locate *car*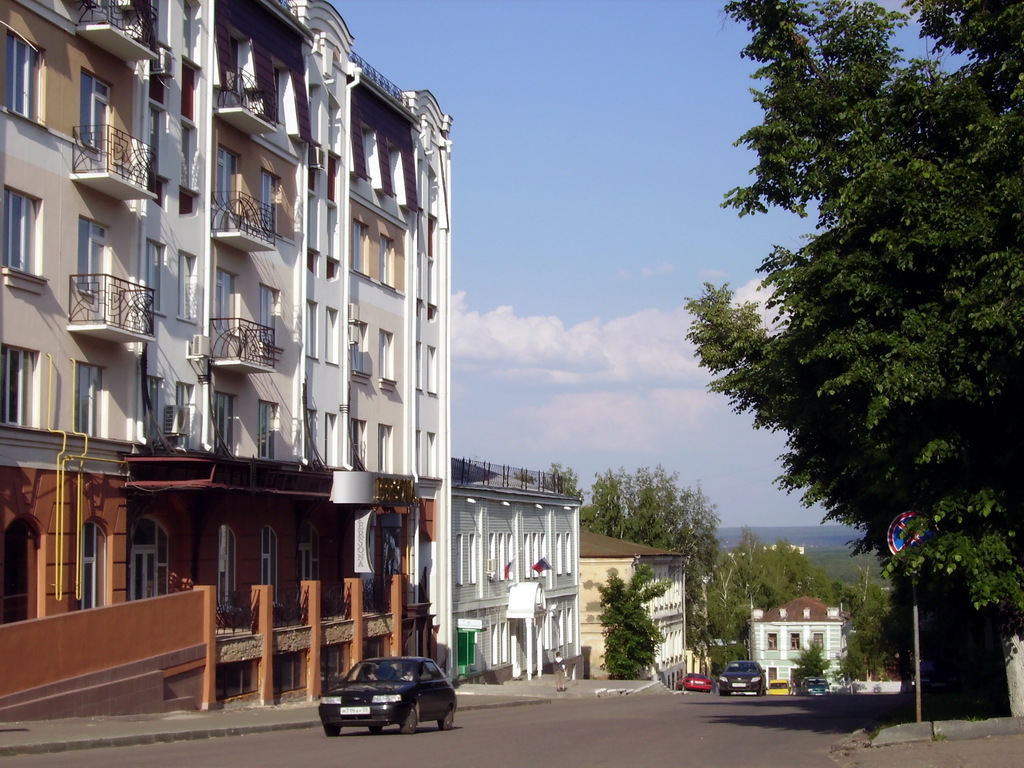
(671,668,716,692)
